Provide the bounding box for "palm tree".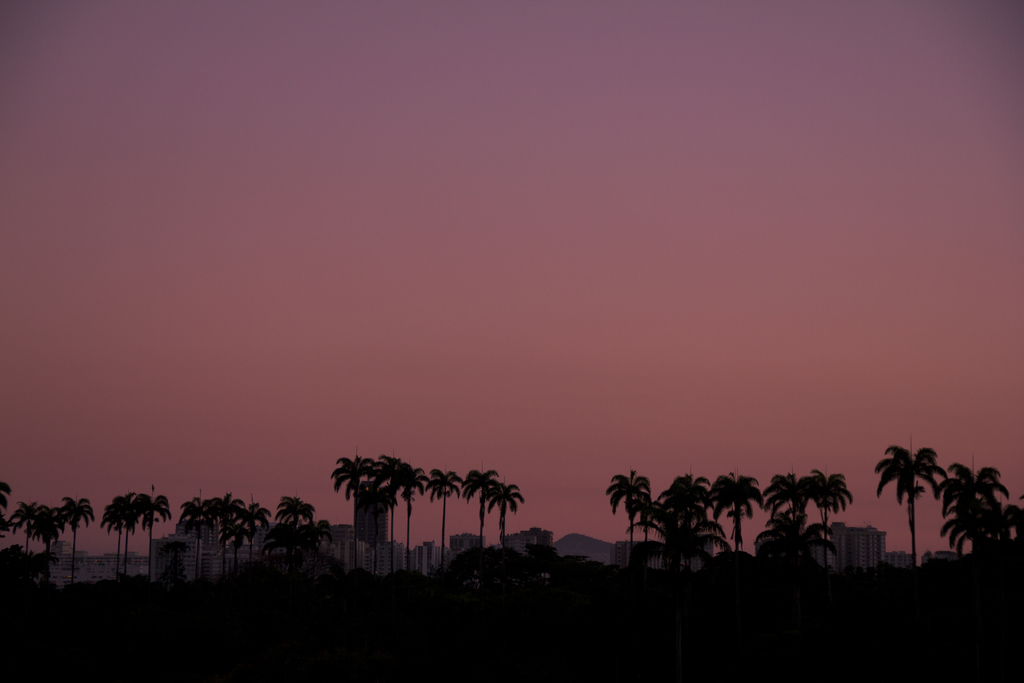
{"left": 422, "top": 463, "right": 456, "bottom": 569}.
